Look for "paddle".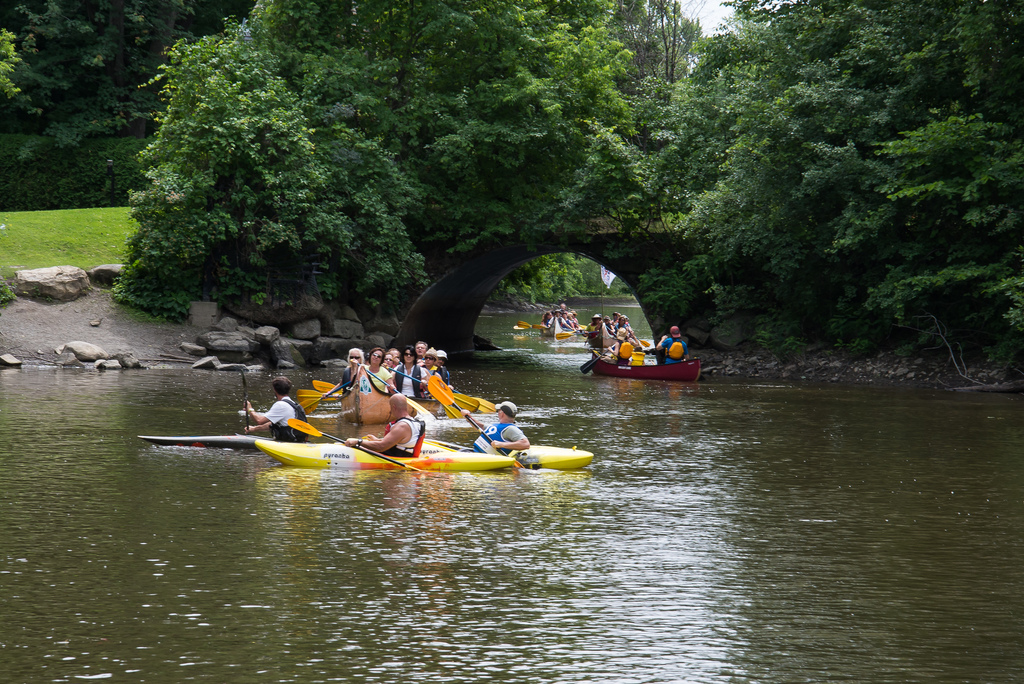
Found: {"left": 388, "top": 366, "right": 483, "bottom": 410}.
